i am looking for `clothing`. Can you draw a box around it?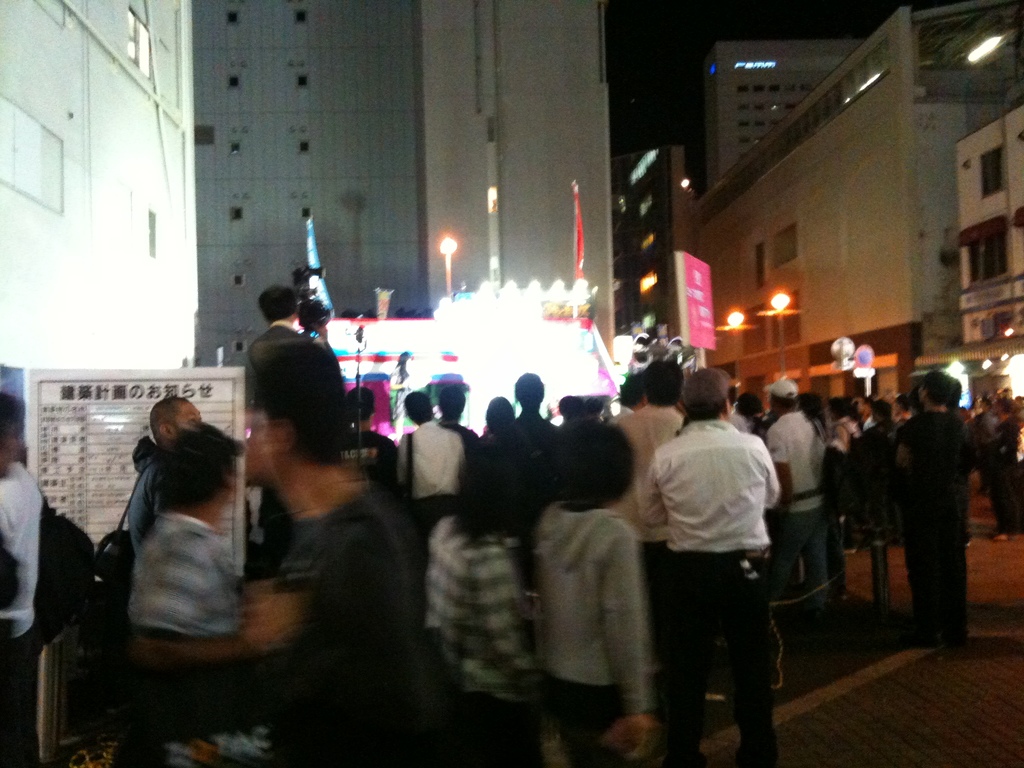
Sure, the bounding box is l=246, t=320, r=328, b=367.
